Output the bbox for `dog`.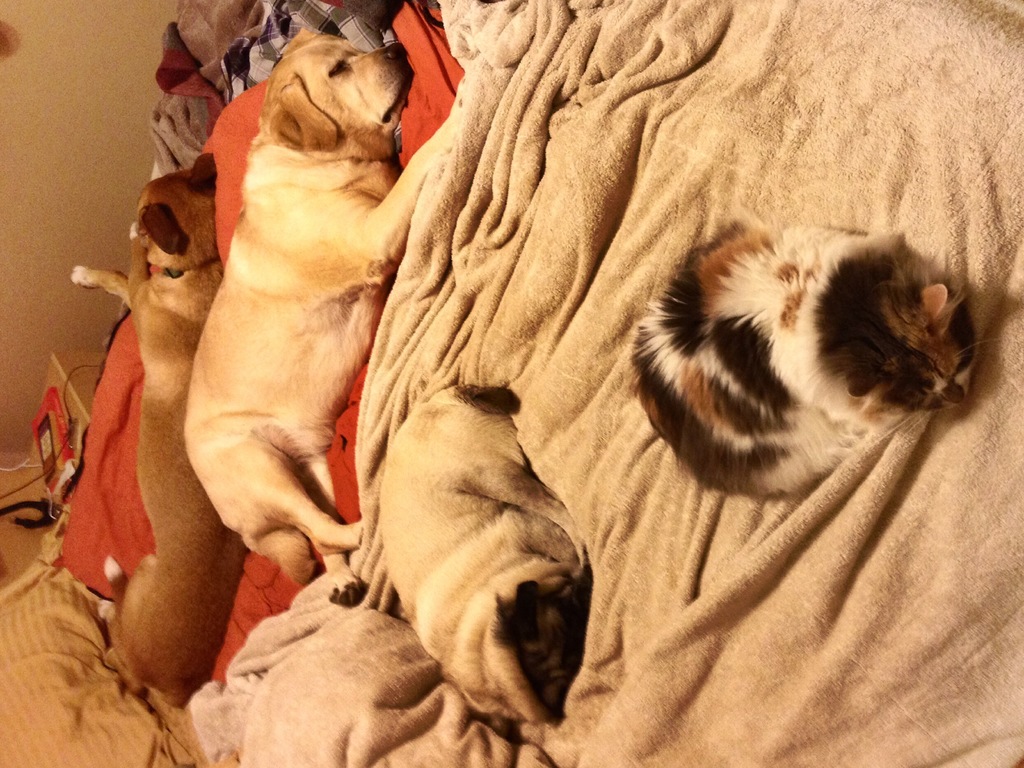
bbox(70, 155, 252, 699).
